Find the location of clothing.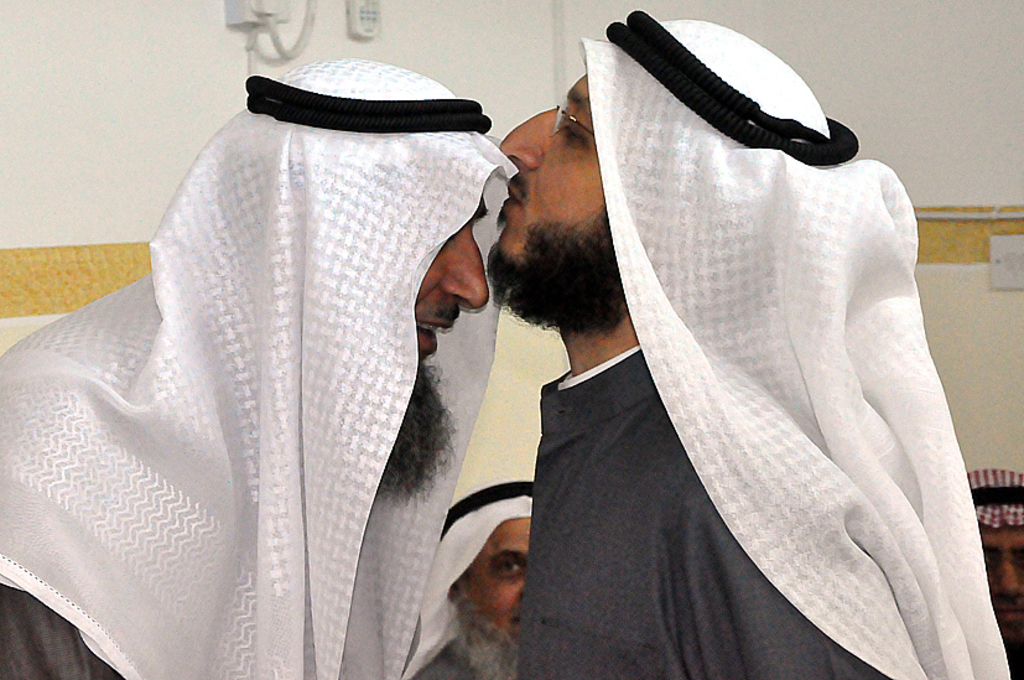
Location: bbox=[0, 56, 513, 679].
